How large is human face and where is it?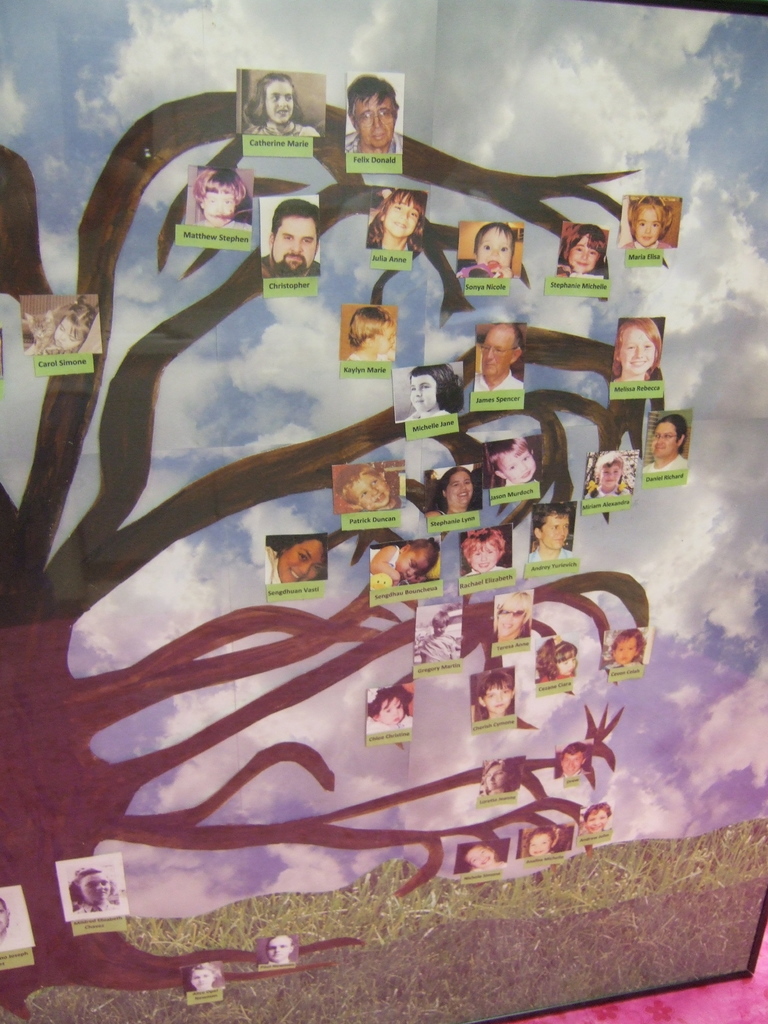
Bounding box: (589,812,607,833).
